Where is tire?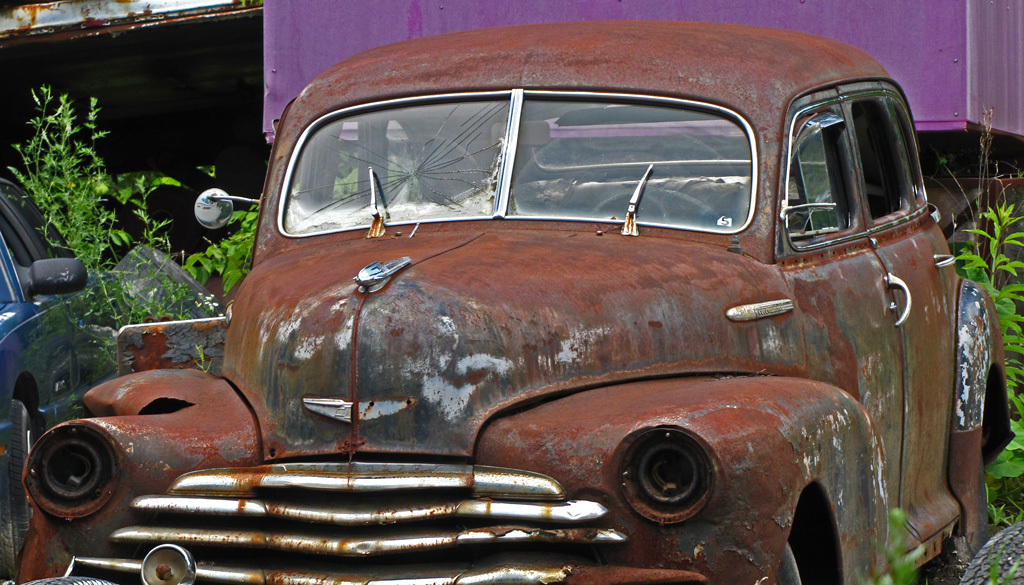
crop(784, 512, 837, 584).
